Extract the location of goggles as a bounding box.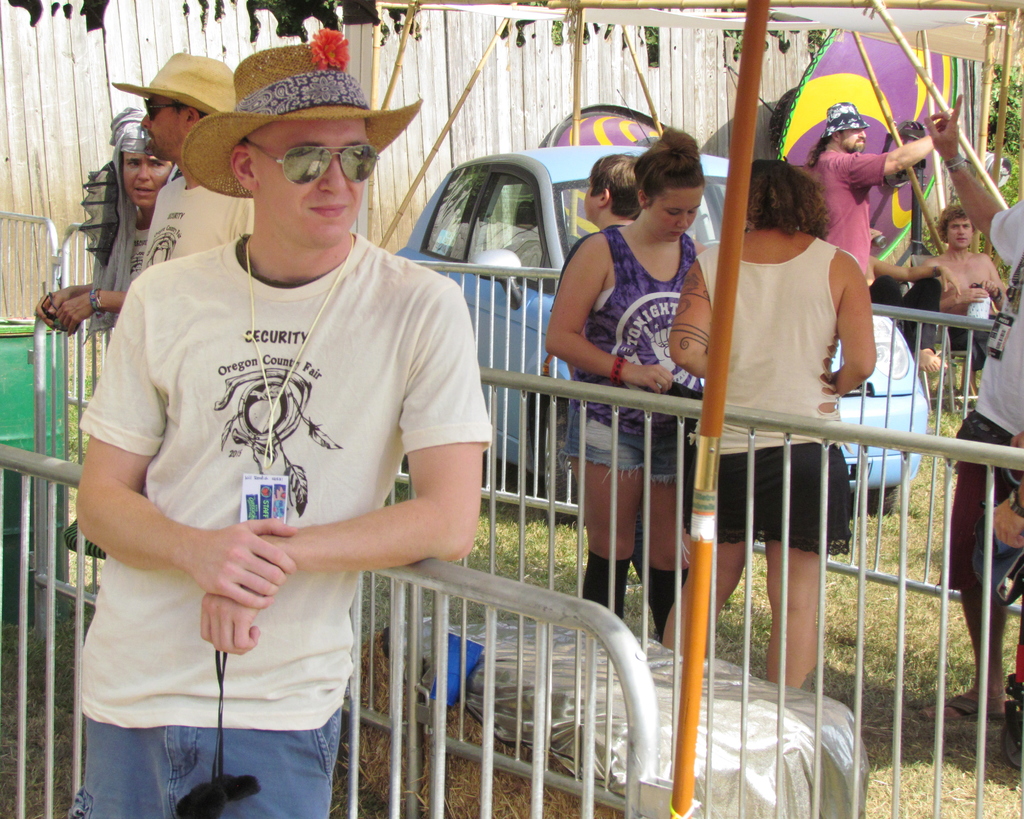
locate(244, 134, 381, 184).
